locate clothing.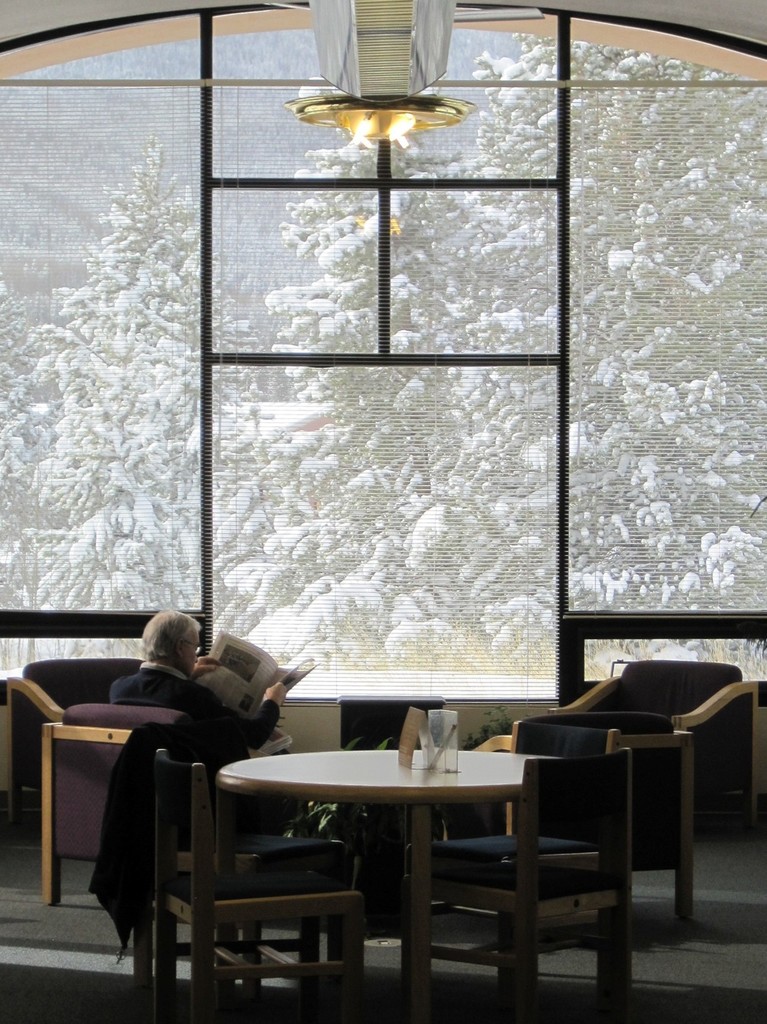
Bounding box: (111, 662, 302, 810).
